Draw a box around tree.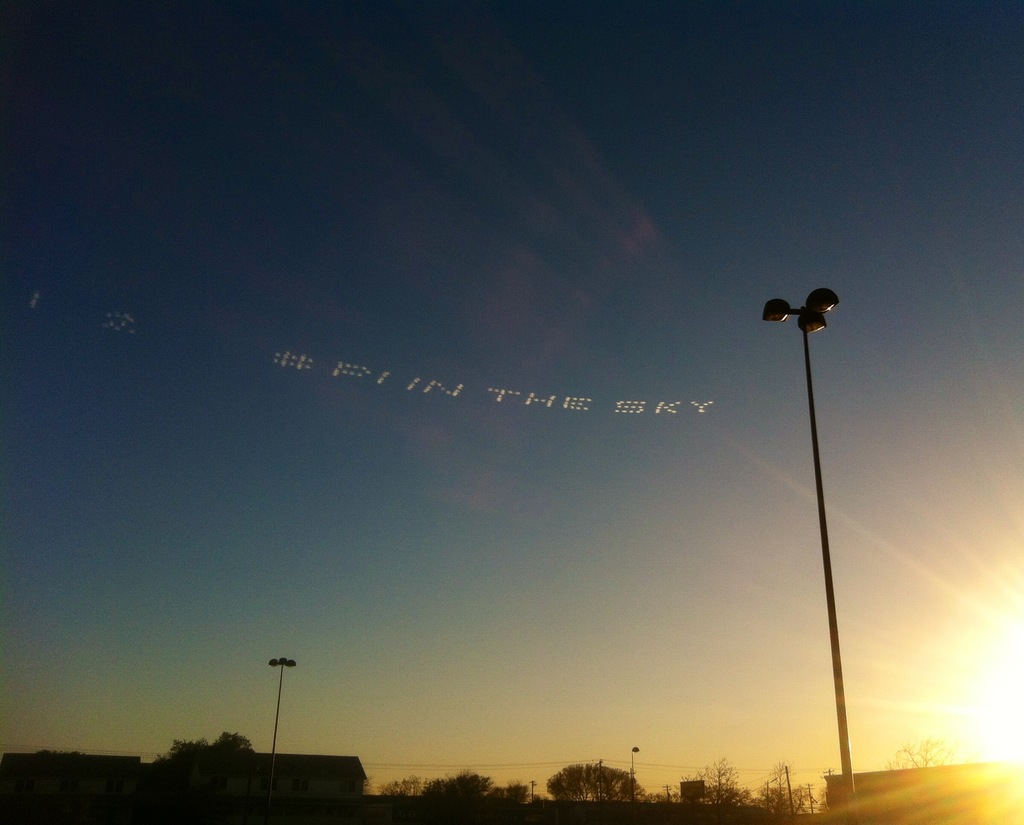
[545,762,648,824].
